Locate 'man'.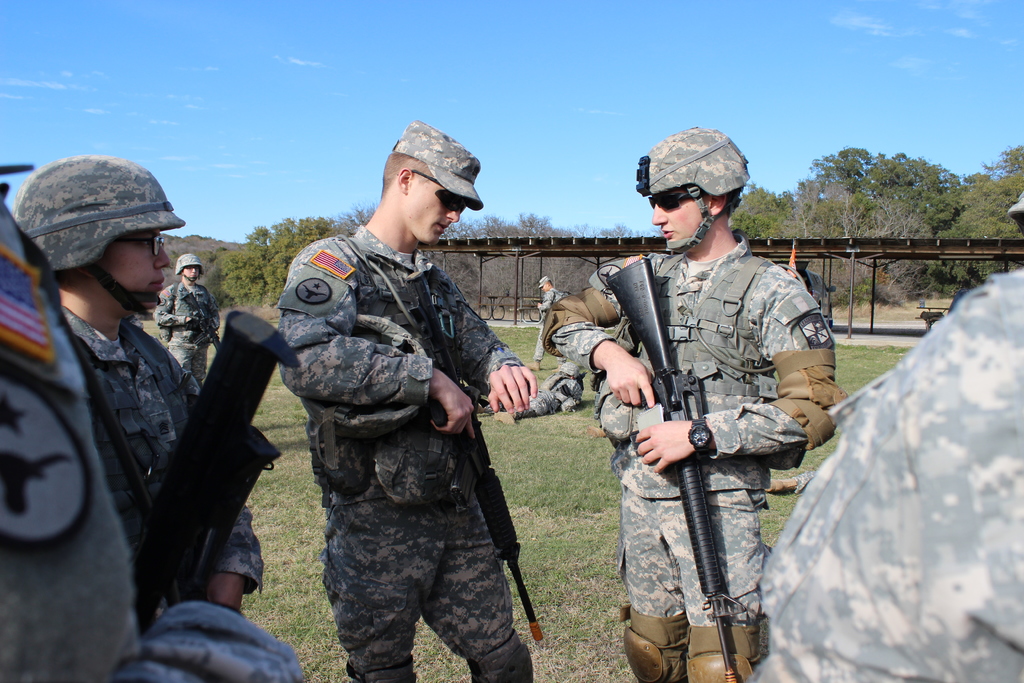
Bounding box: region(755, 194, 1023, 682).
